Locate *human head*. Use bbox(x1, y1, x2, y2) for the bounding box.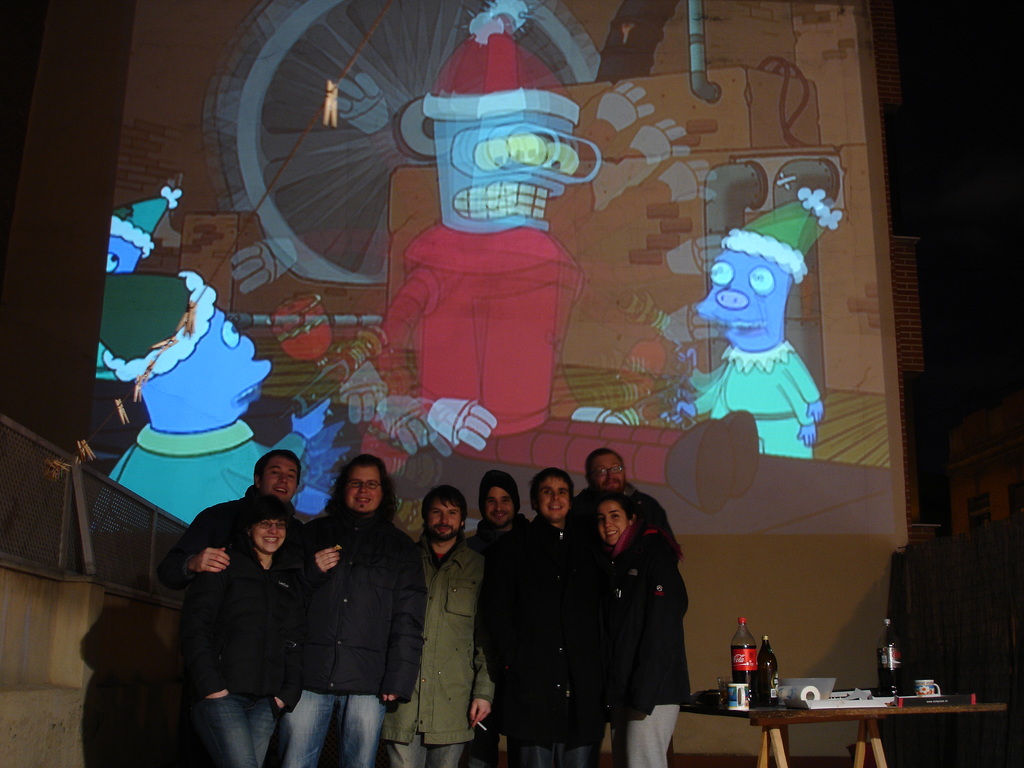
bbox(535, 468, 572, 521).
